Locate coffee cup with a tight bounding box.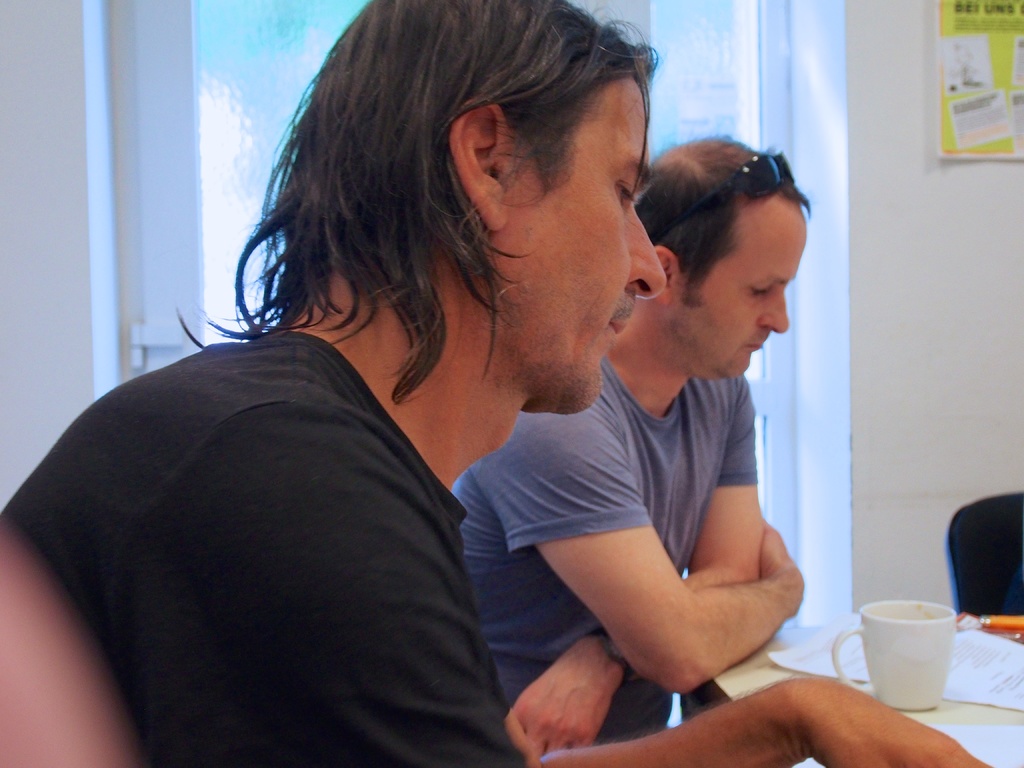
box(831, 598, 953, 709).
